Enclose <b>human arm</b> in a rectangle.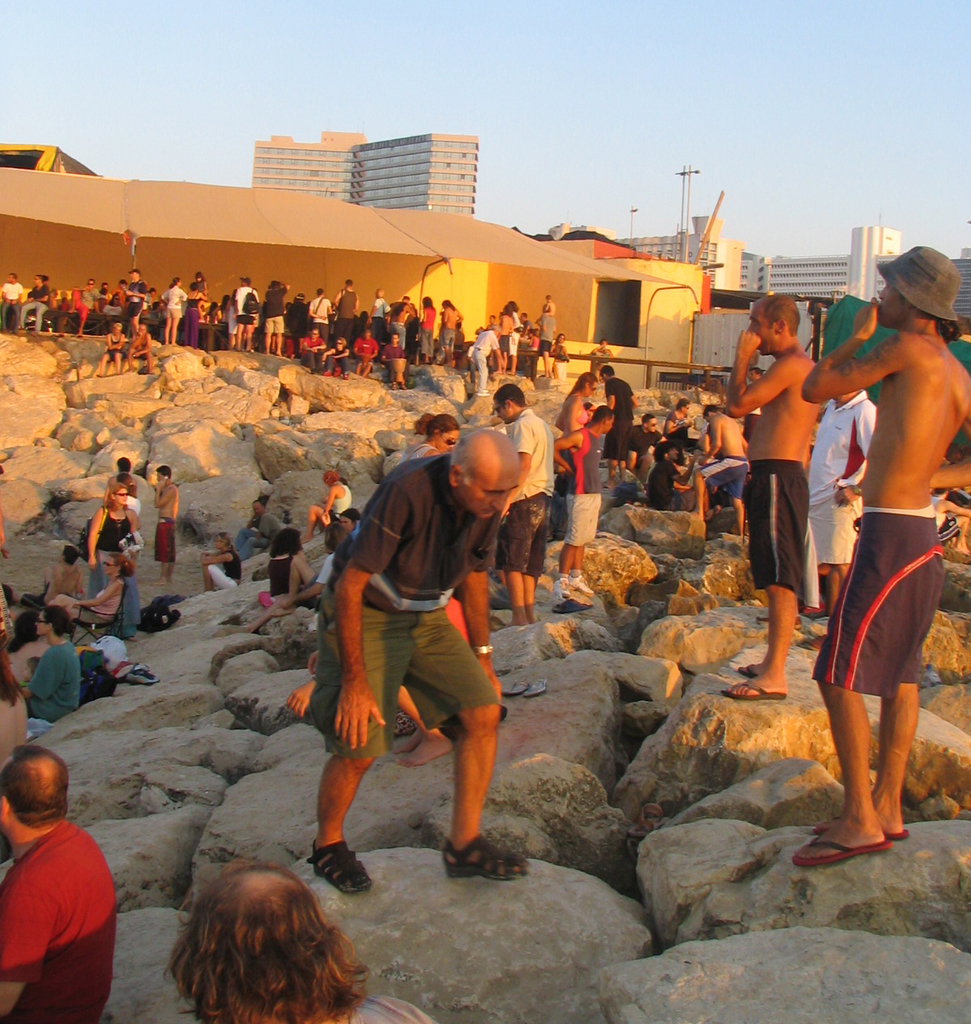
(320, 488, 336, 508).
